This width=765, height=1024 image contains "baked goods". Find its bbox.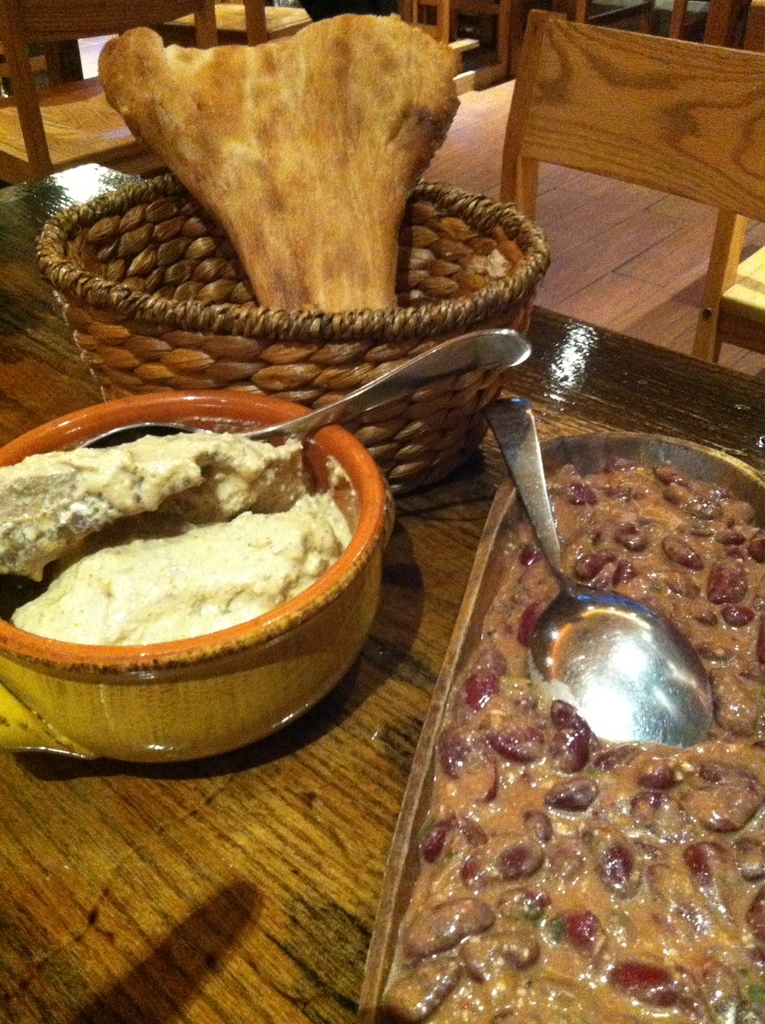
96/13/460/309.
